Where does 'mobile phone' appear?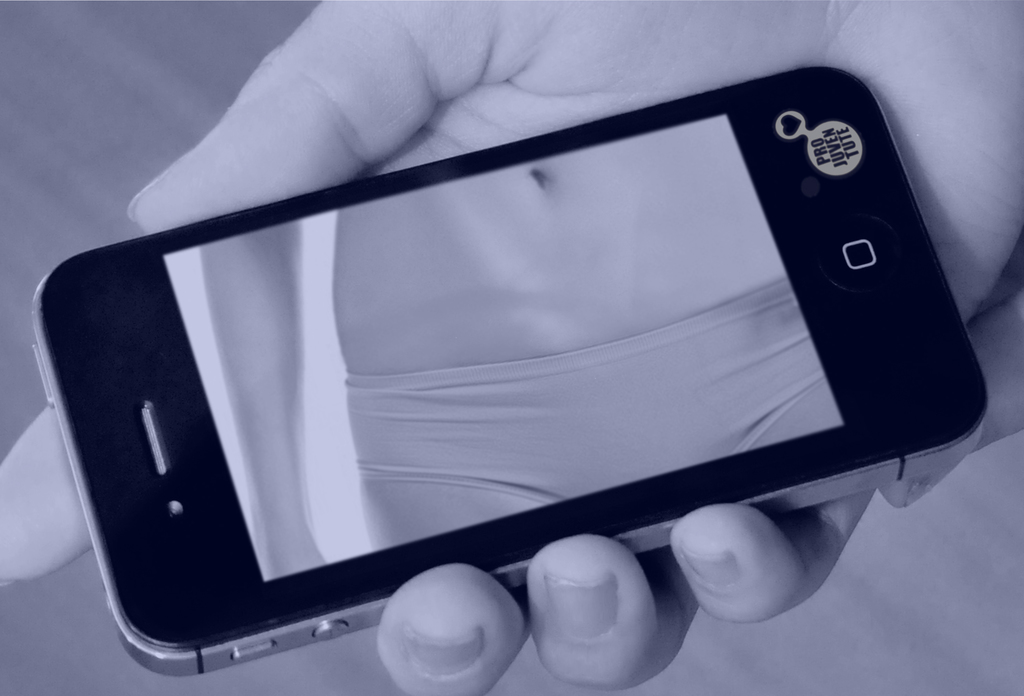
Appears at 0:58:943:661.
